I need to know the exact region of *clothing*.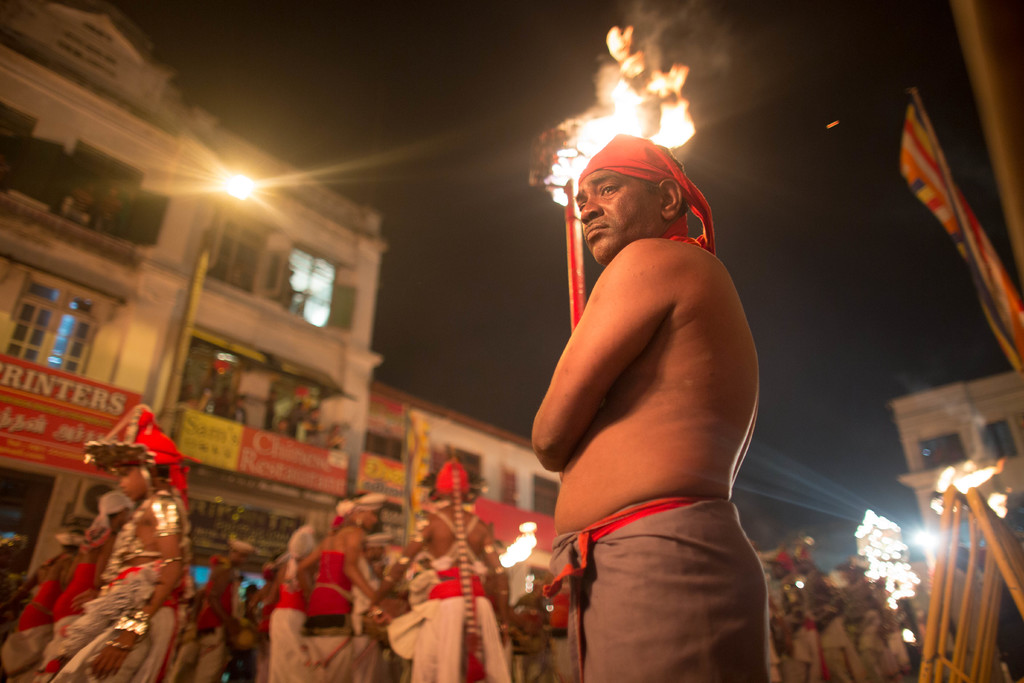
Region: pyautogui.locateOnScreen(21, 533, 57, 628).
